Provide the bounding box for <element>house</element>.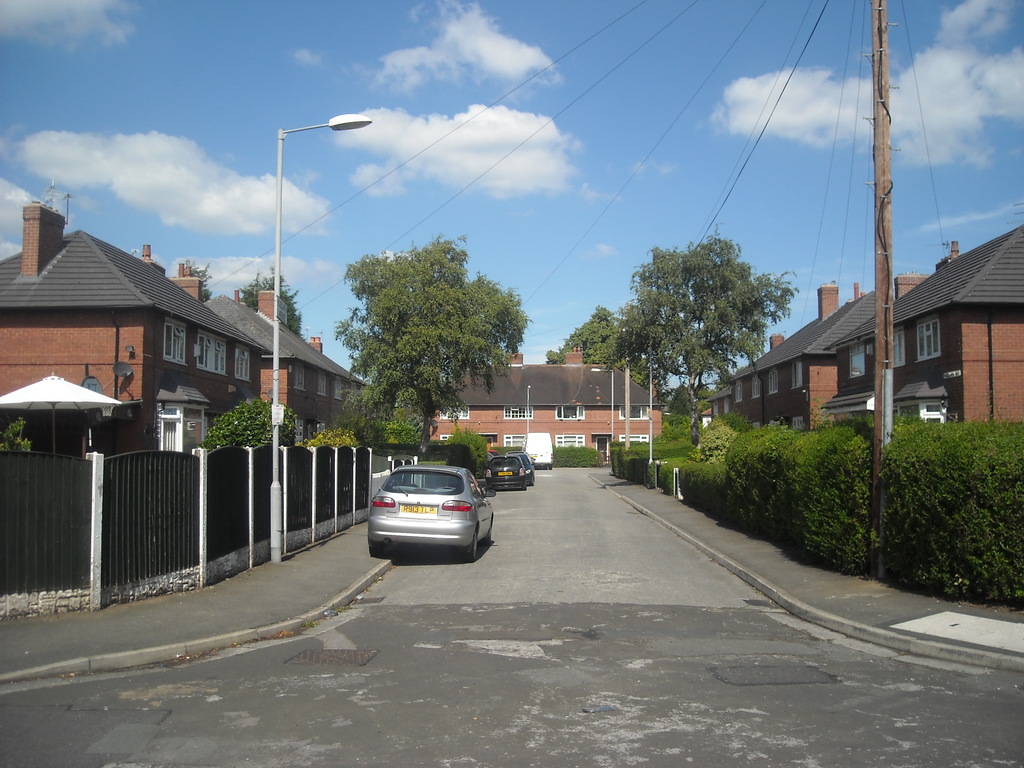
(left=431, top=342, right=668, bottom=465).
